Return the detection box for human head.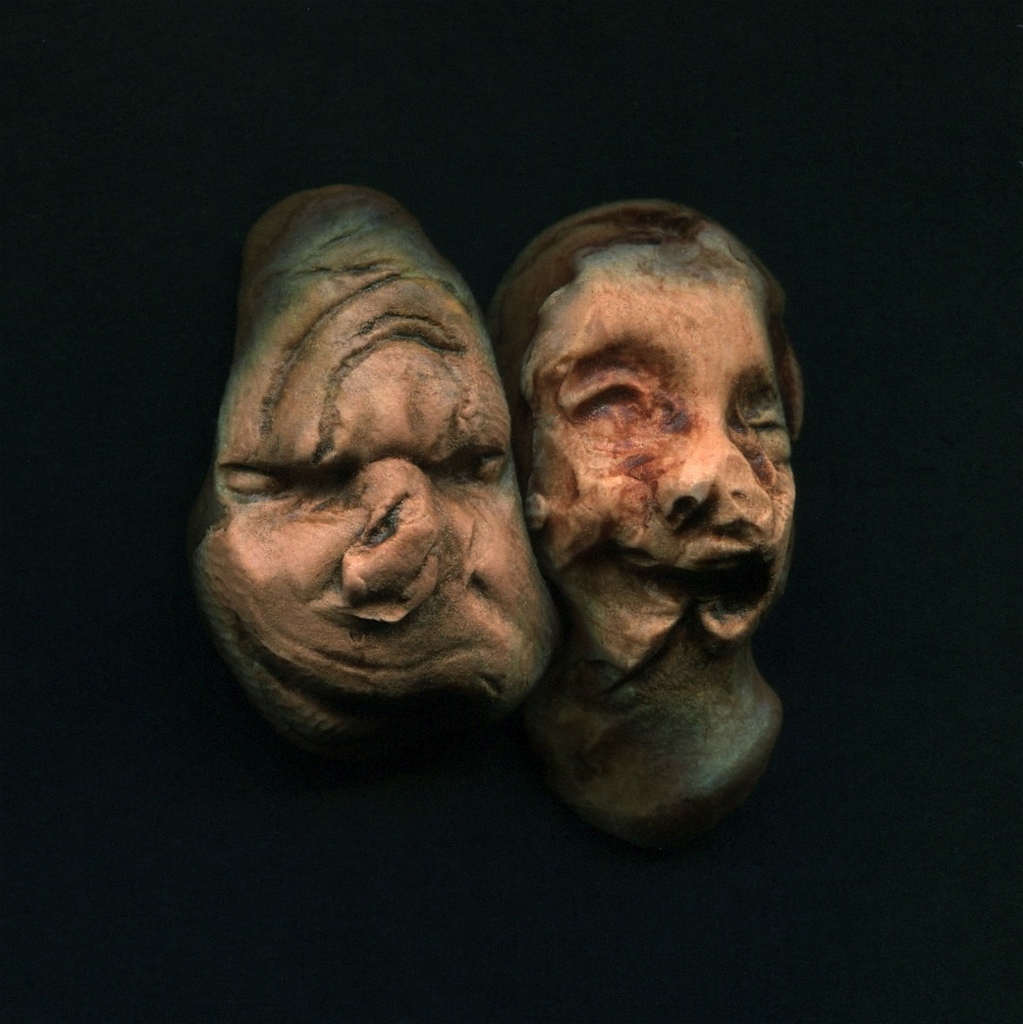
197/179/571/732.
